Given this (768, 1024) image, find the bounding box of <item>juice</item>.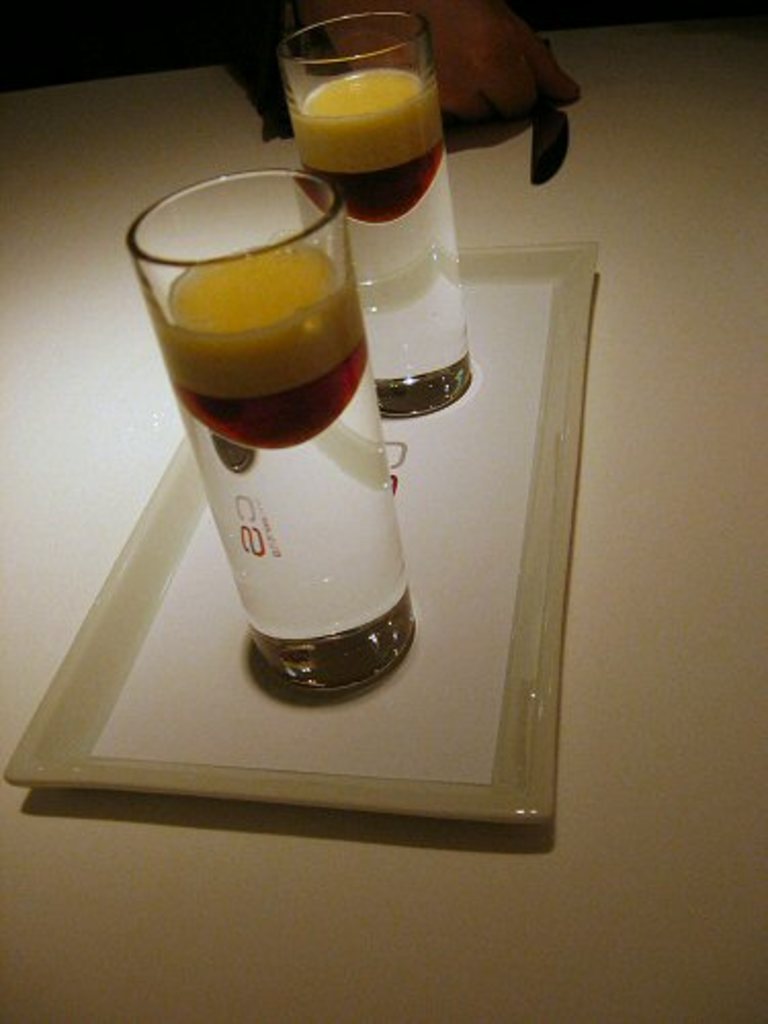
l=295, t=55, r=487, b=426.
